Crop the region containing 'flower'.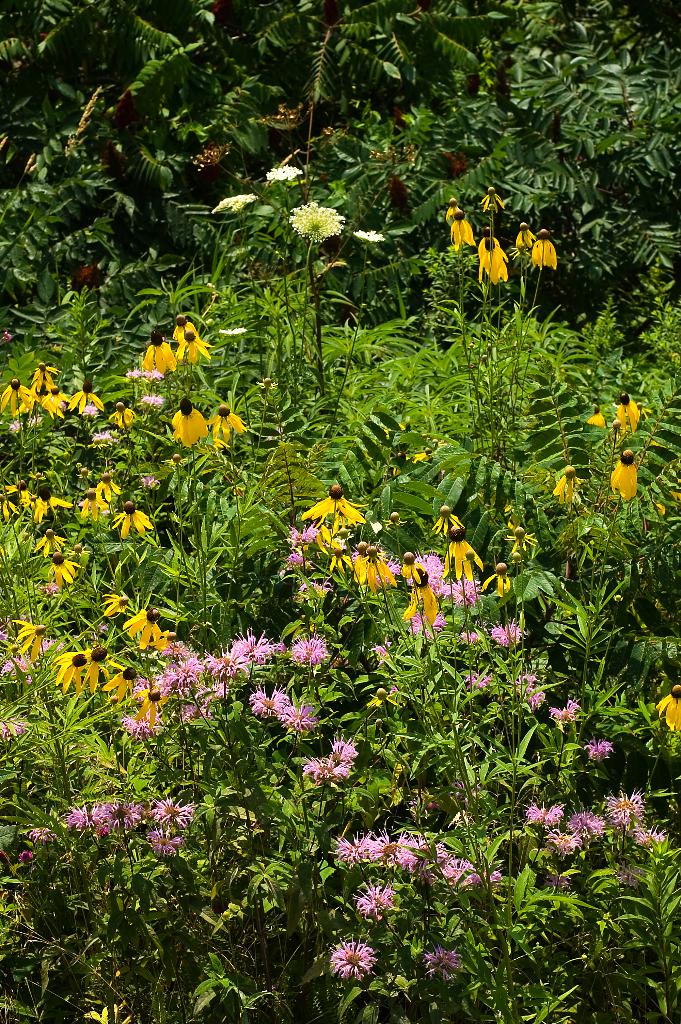
Crop region: left=39, top=521, right=69, bottom=556.
